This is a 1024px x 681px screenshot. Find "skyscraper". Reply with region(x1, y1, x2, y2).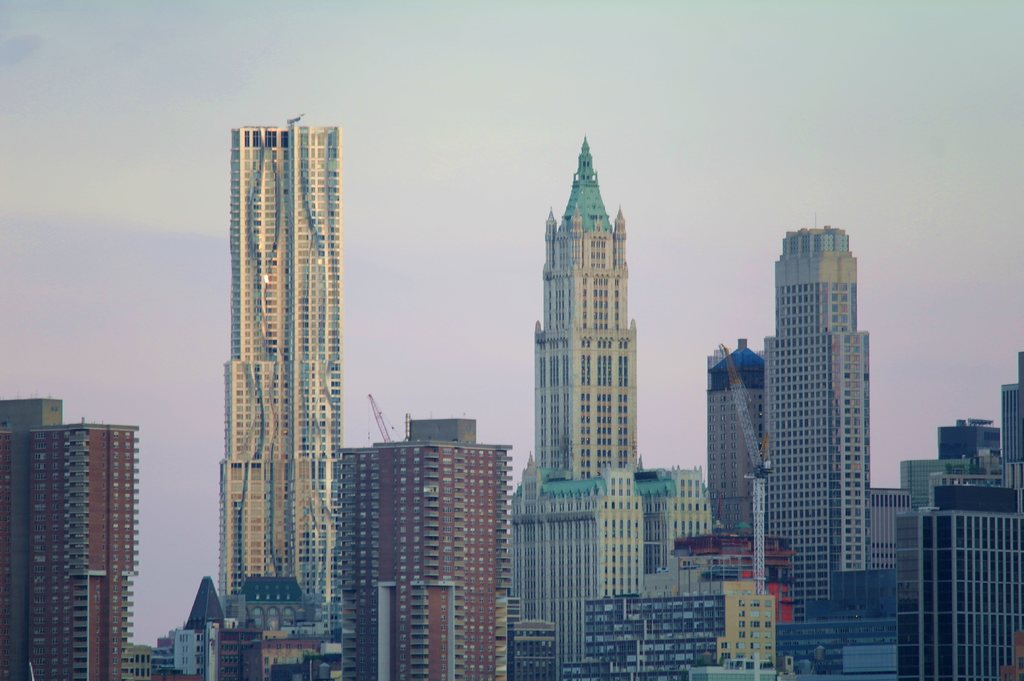
region(332, 408, 515, 680).
